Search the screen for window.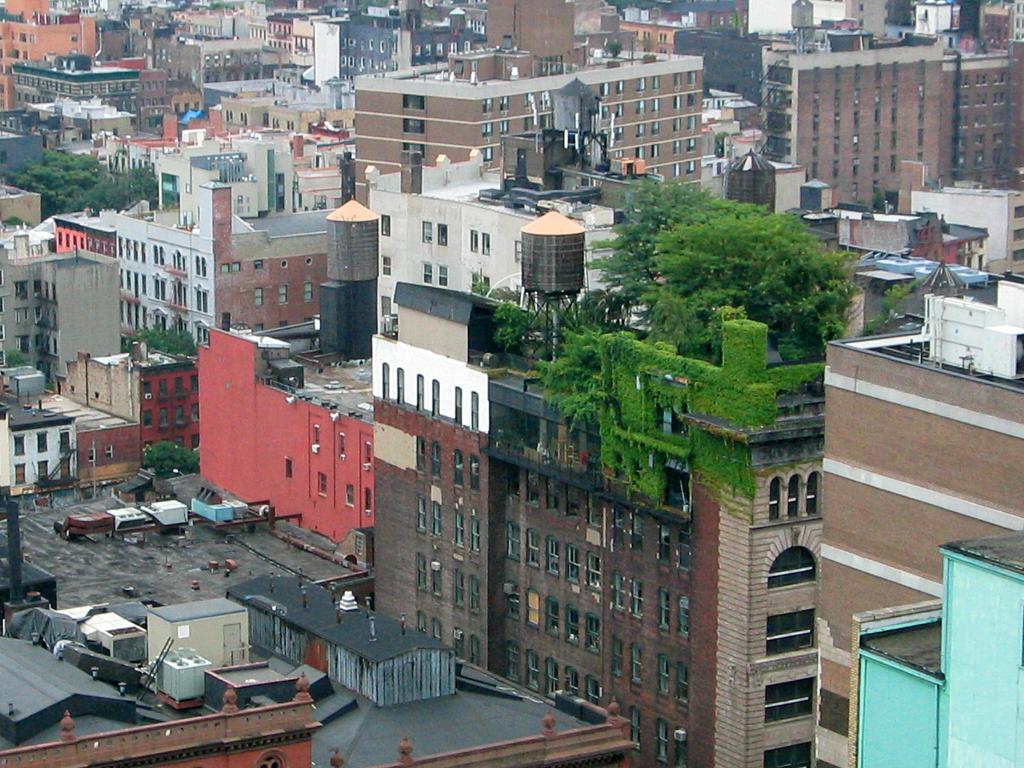
Found at x1=40, y1=463, x2=49, y2=483.
